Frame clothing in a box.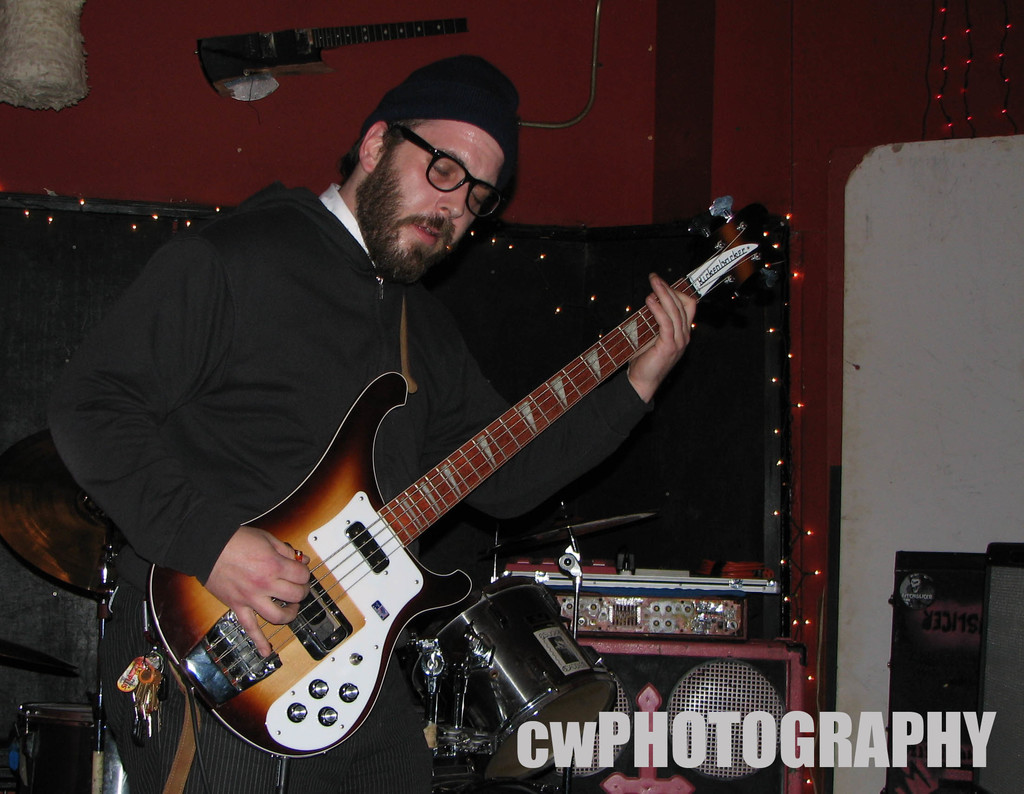
(left=1, top=177, right=683, bottom=793).
